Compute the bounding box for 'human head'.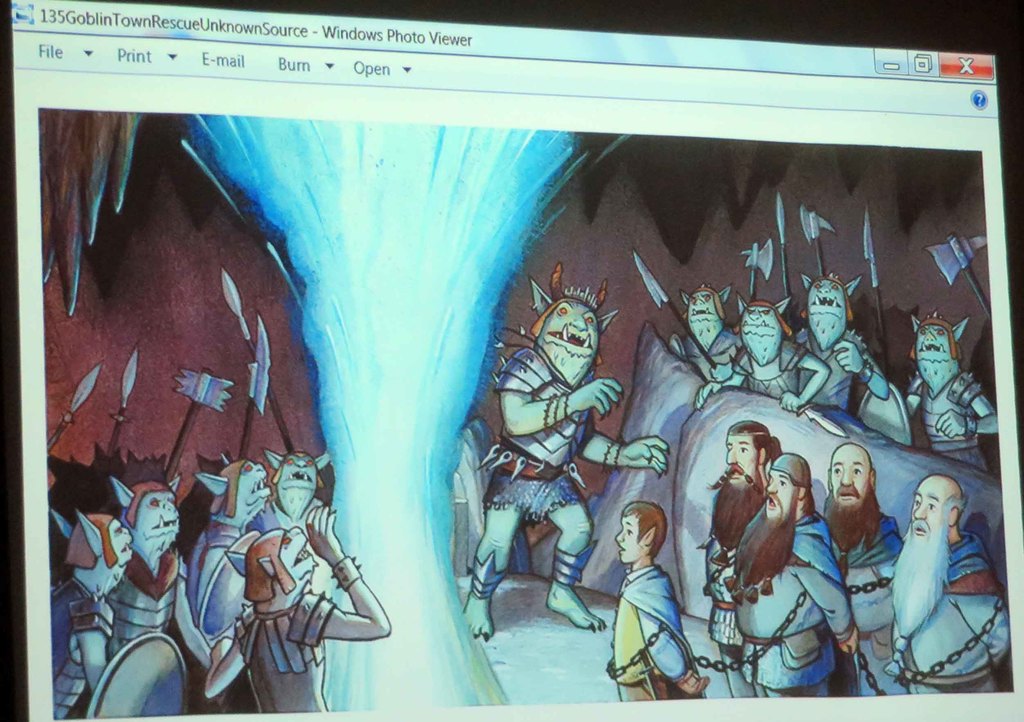
<box>723,422,765,488</box>.
